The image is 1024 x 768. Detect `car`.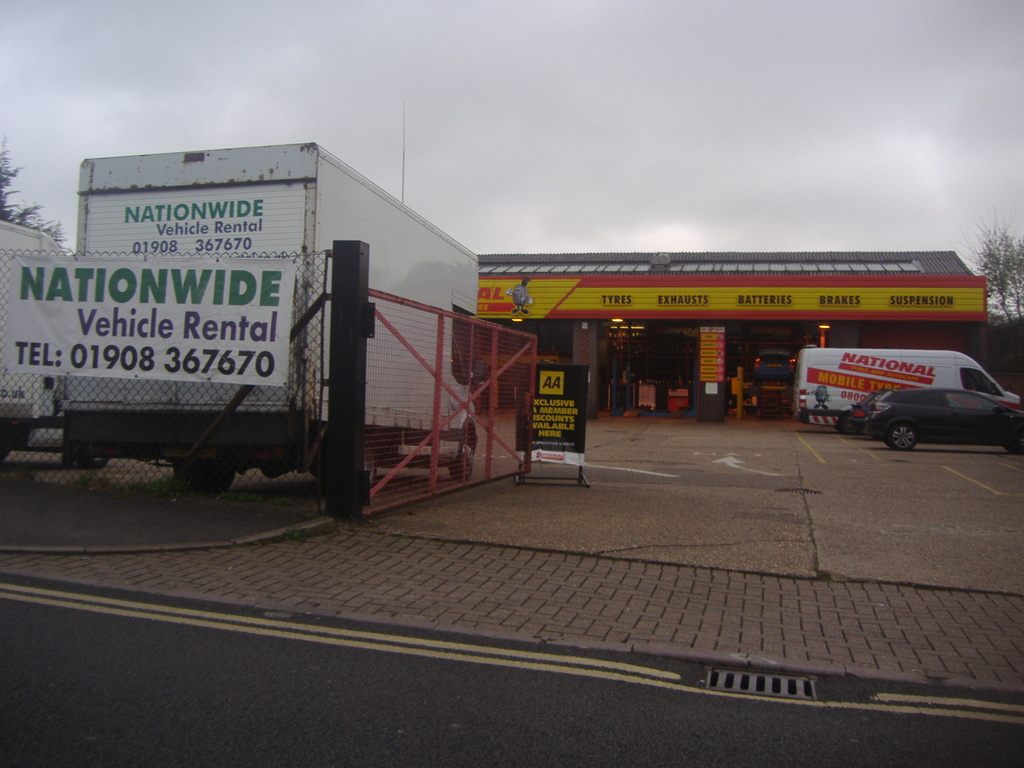
Detection: [left=868, top=387, right=1023, bottom=451].
